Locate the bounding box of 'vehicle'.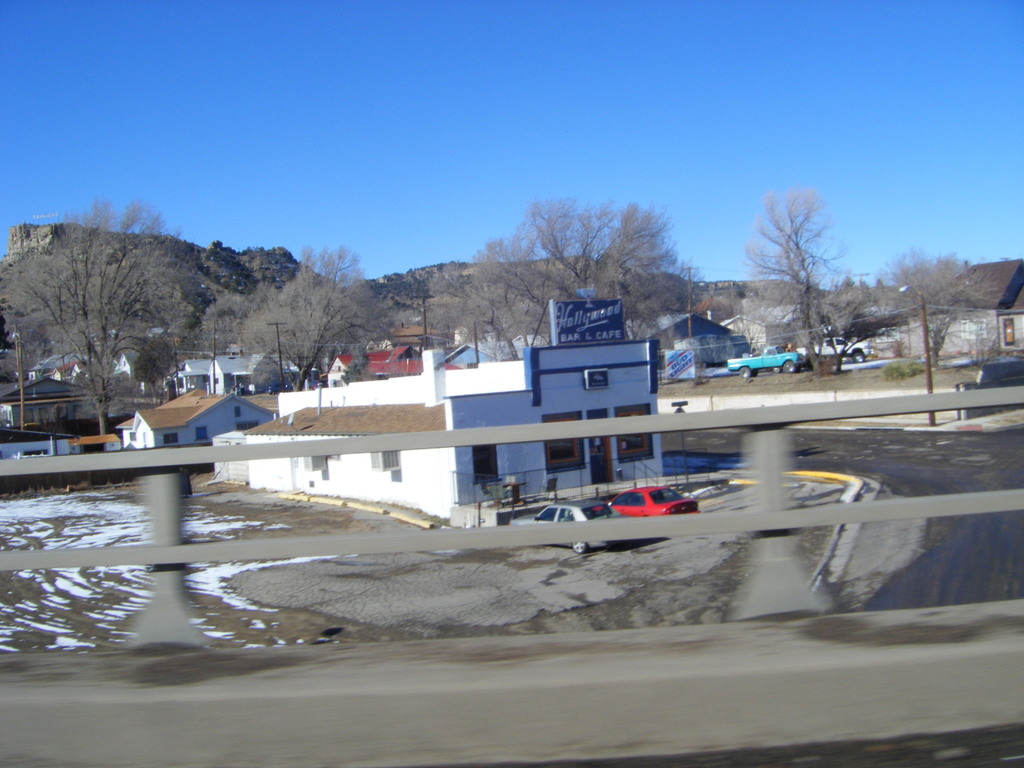
Bounding box: <box>726,346,806,377</box>.
